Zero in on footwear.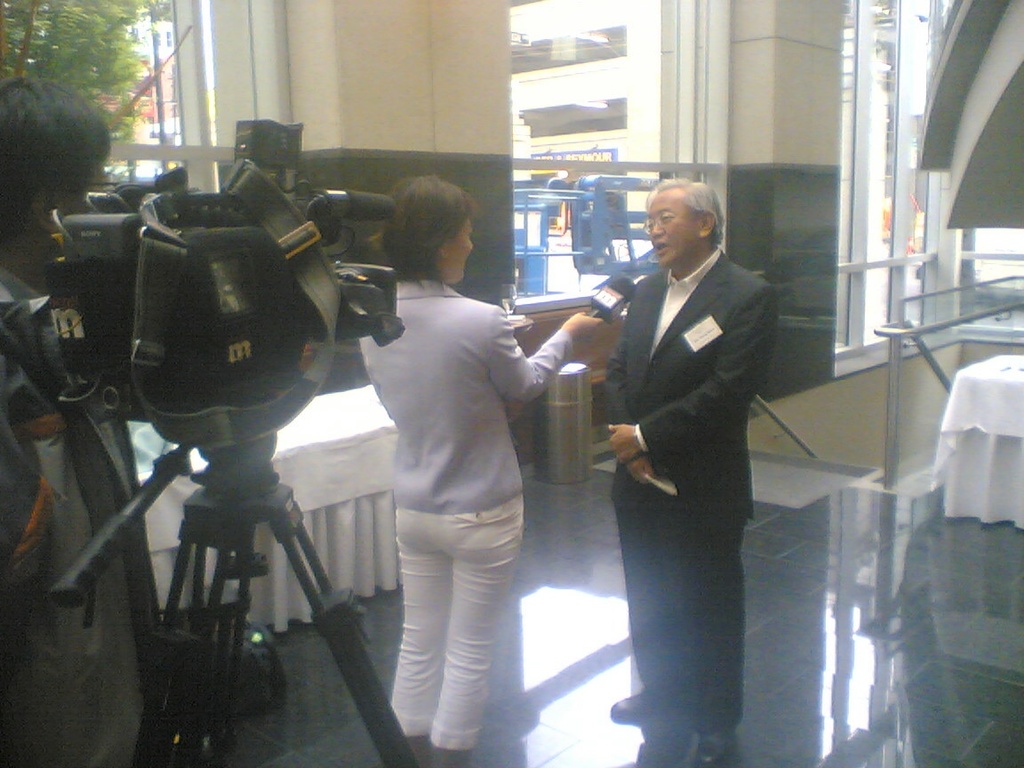
Zeroed in: bbox=(692, 725, 738, 767).
